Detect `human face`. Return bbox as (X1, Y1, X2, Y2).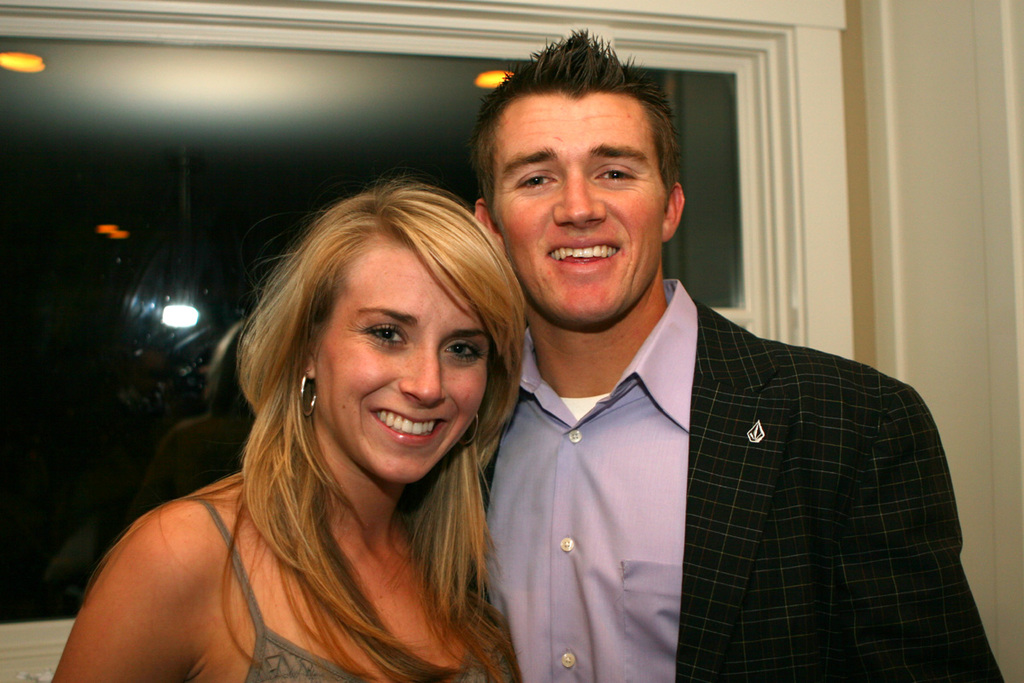
(492, 74, 675, 327).
